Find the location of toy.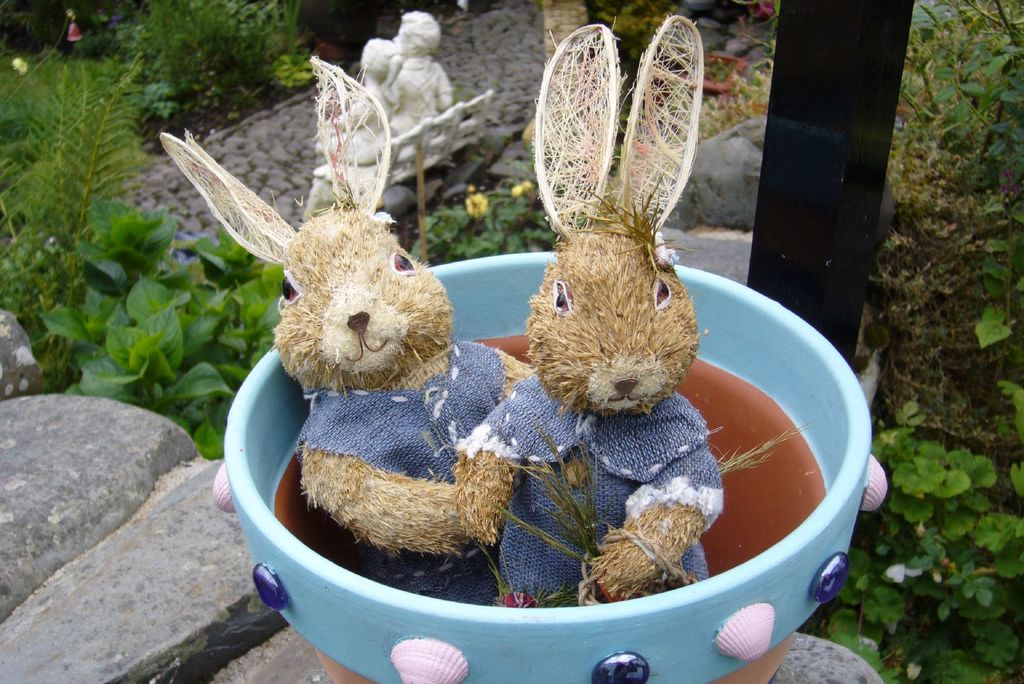
Location: select_region(447, 18, 794, 613).
